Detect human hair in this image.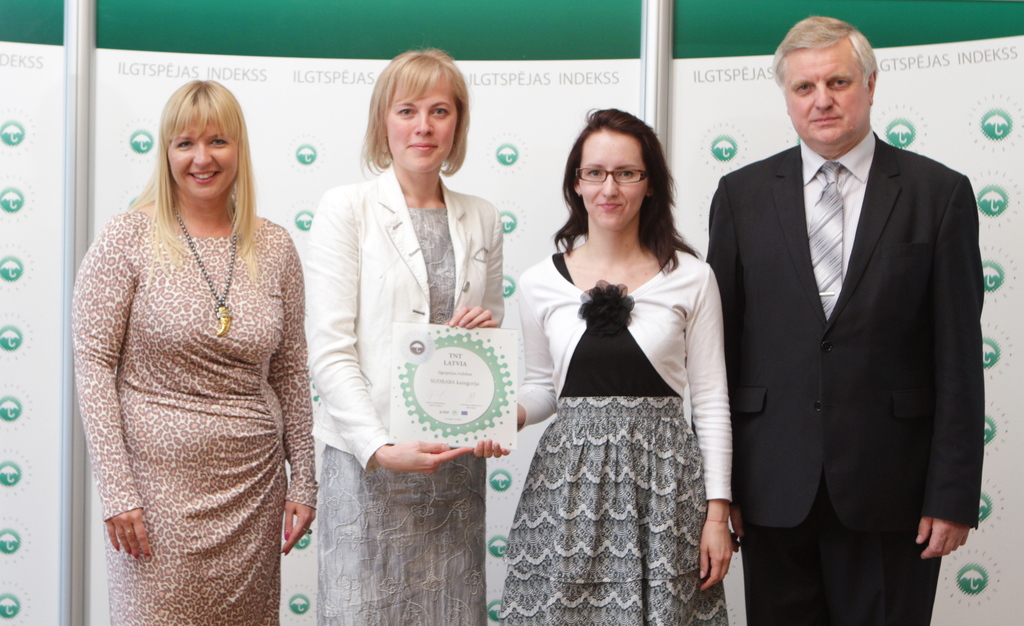
Detection: (left=559, top=110, right=680, bottom=278).
